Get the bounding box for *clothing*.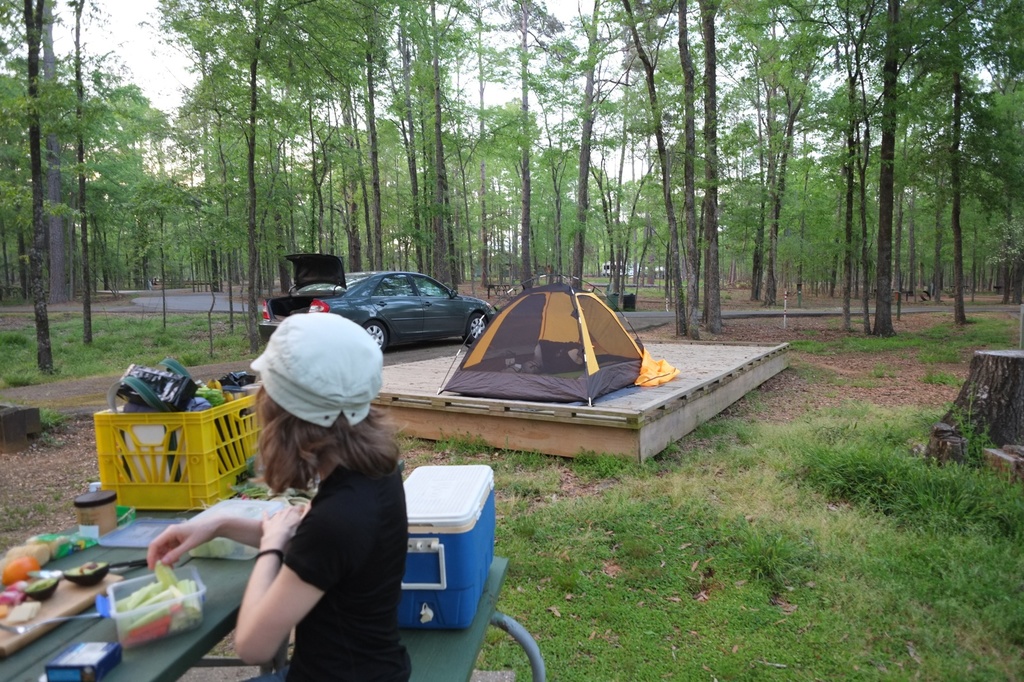
x1=159, y1=441, x2=411, y2=637.
